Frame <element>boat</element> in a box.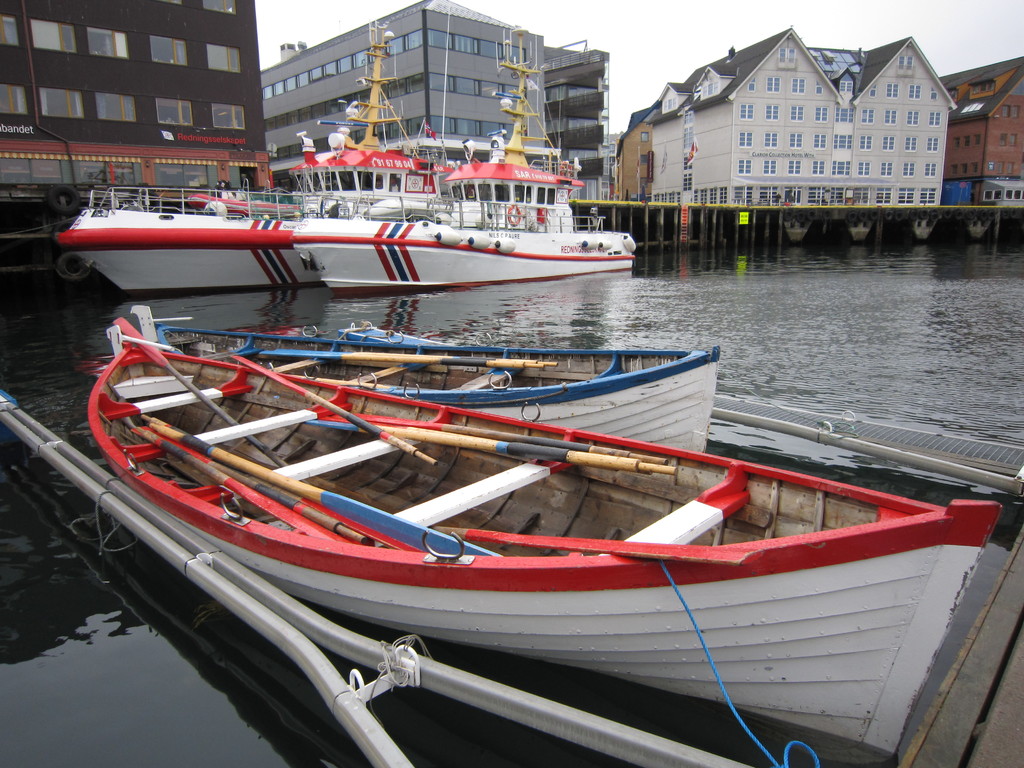
detection(292, 35, 637, 291).
